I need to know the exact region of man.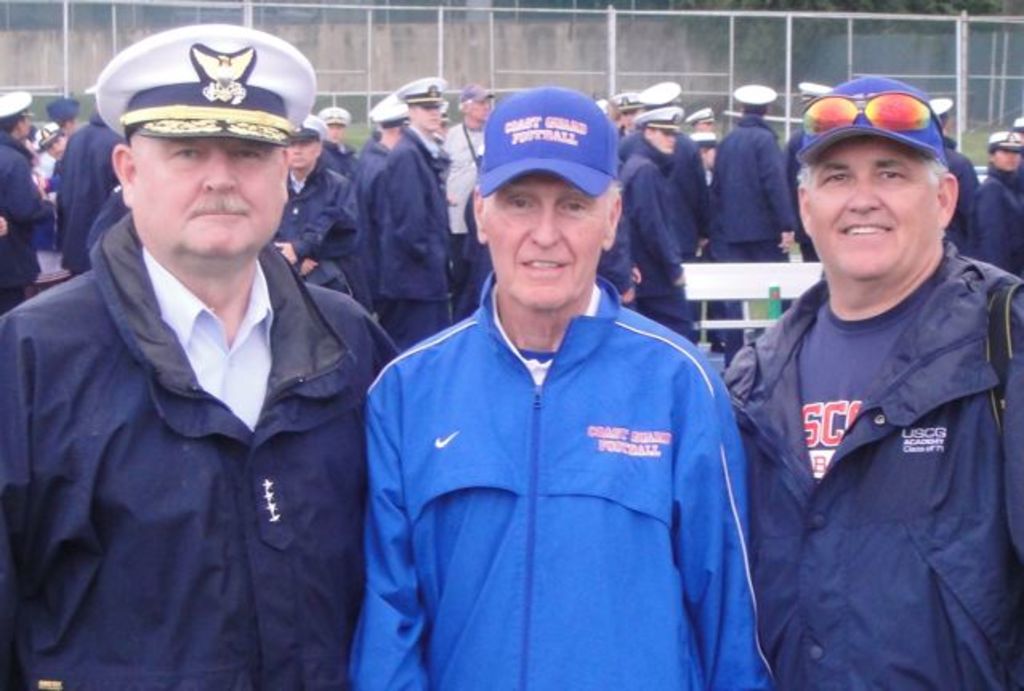
Region: BBox(619, 107, 703, 341).
